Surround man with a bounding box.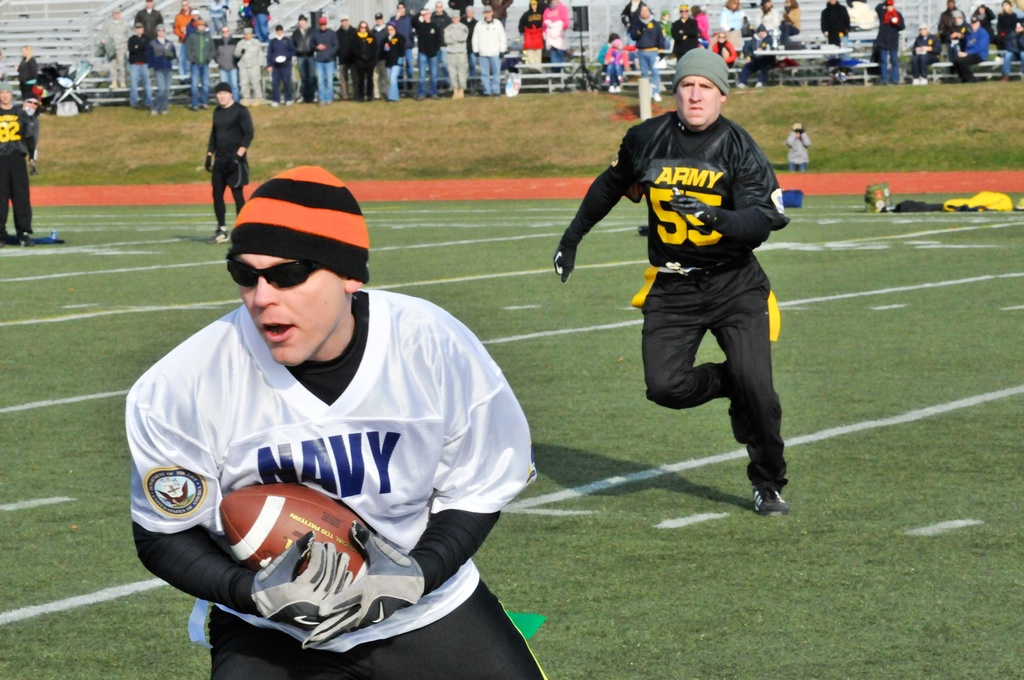
(204, 83, 255, 245).
